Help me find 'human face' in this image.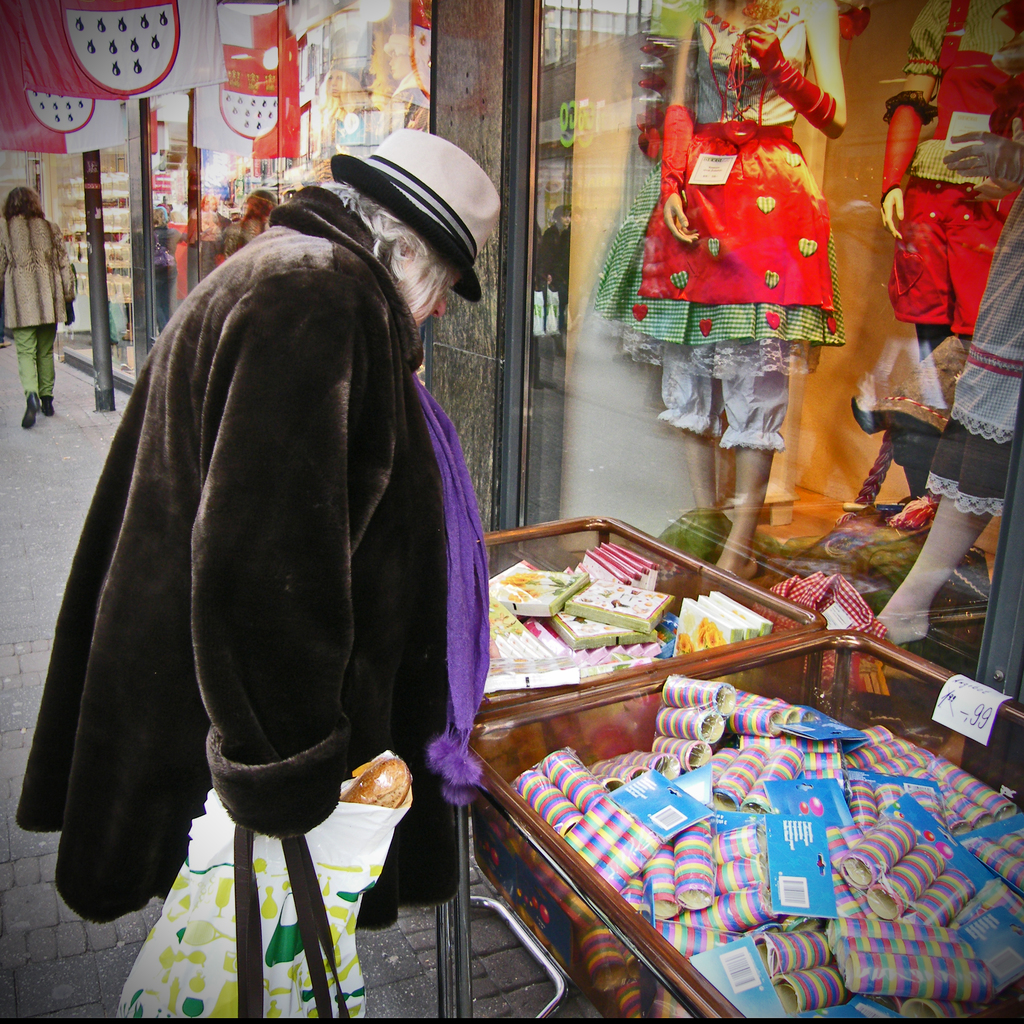
Found it: {"x1": 404, "y1": 279, "x2": 457, "y2": 326}.
